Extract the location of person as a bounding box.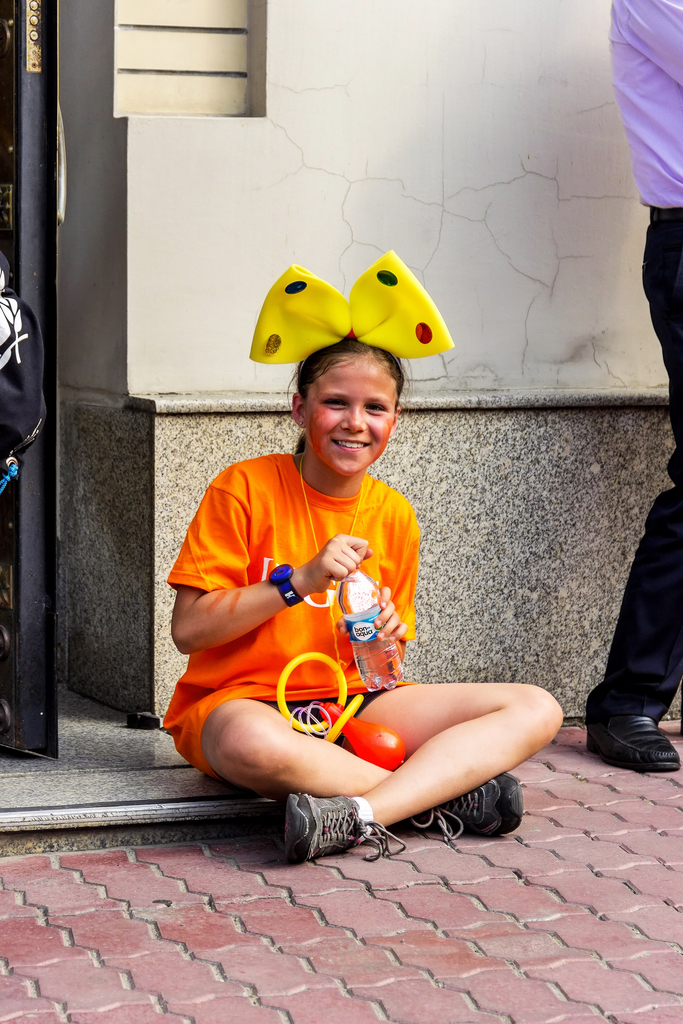
crop(581, 0, 682, 772).
